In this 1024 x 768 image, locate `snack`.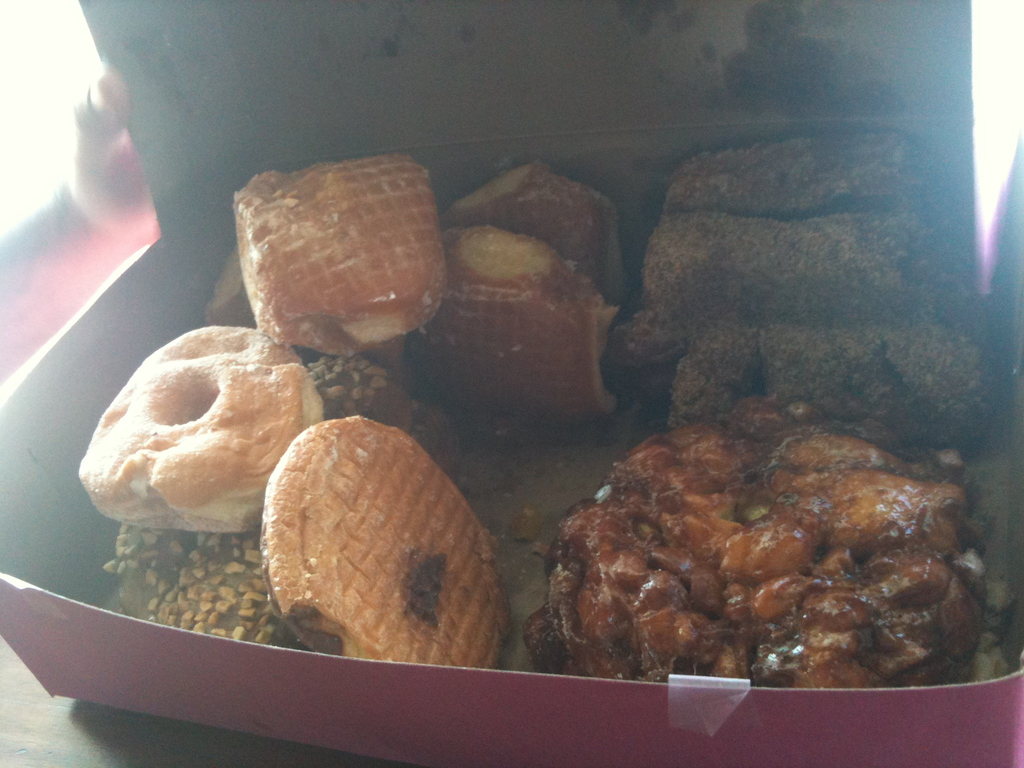
Bounding box: BBox(593, 127, 993, 463).
